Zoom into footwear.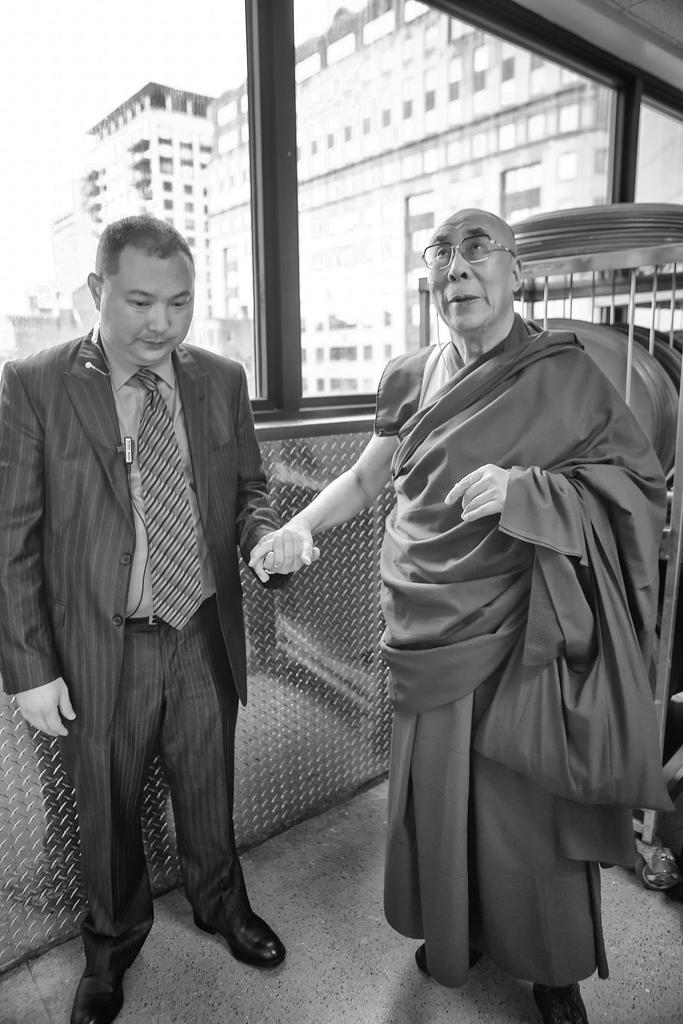
Zoom target: locate(189, 903, 293, 975).
